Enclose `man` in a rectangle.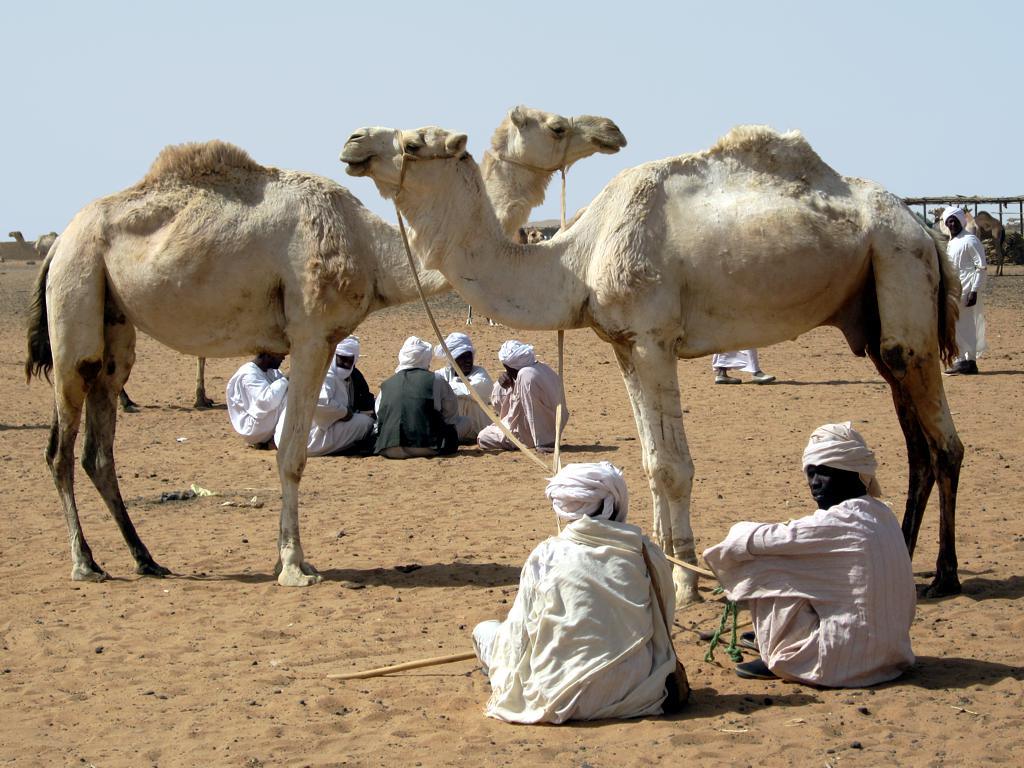
322:338:379:424.
